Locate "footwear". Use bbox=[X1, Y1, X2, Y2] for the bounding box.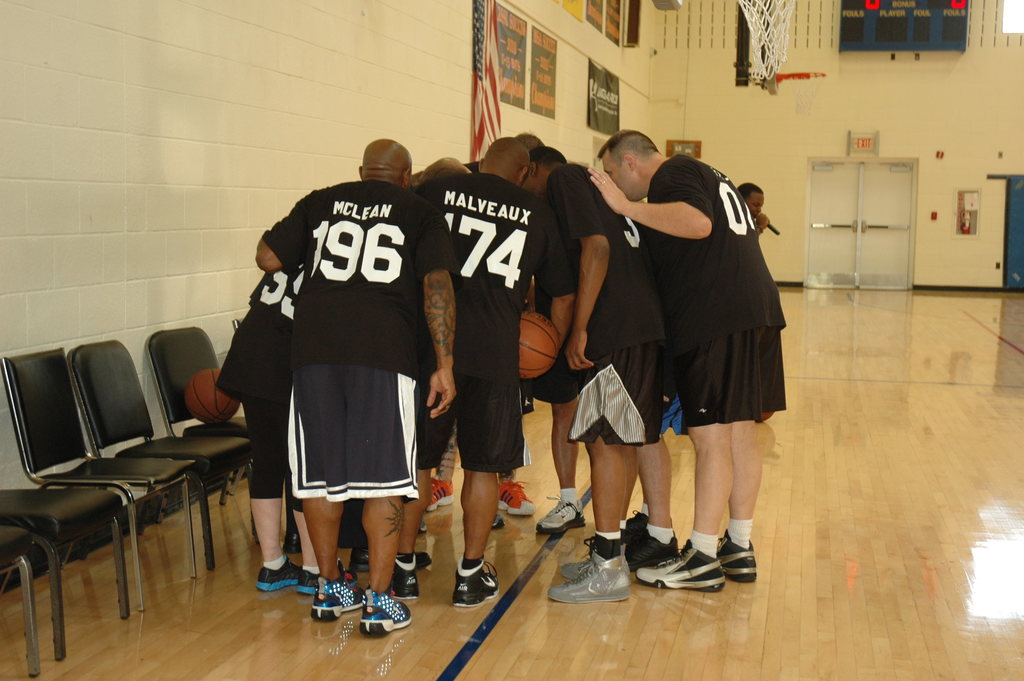
bbox=[452, 560, 499, 610].
